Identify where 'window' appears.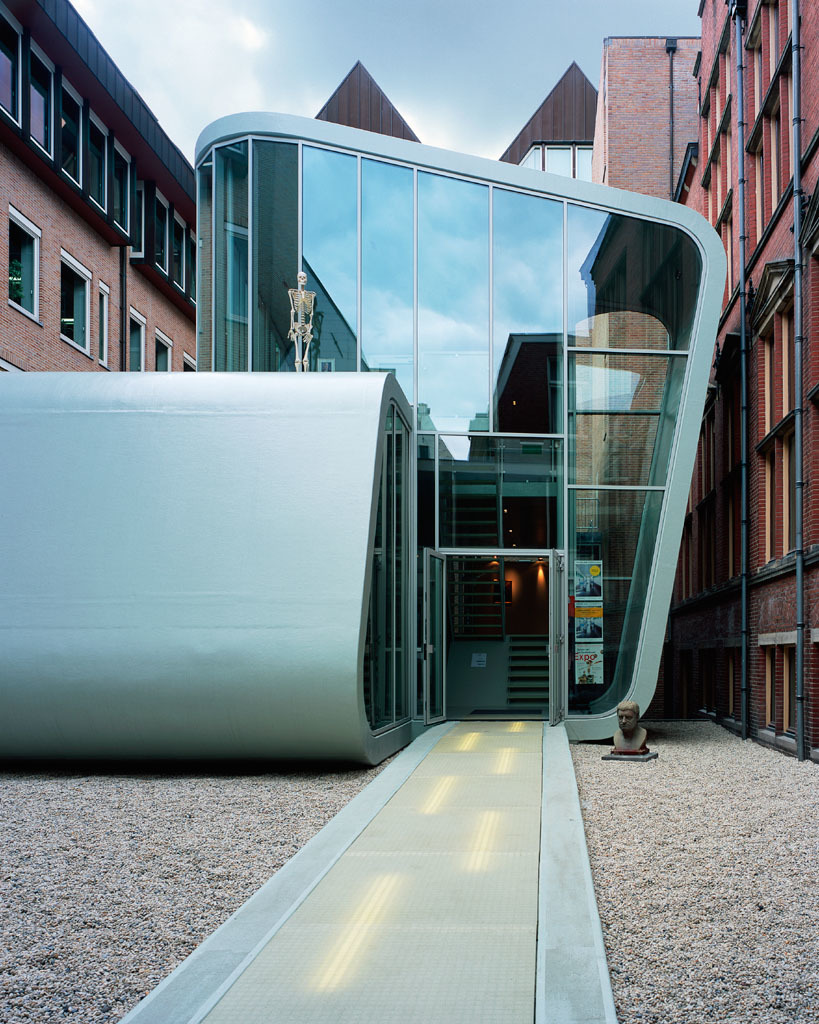
Appears at detection(765, 647, 778, 723).
